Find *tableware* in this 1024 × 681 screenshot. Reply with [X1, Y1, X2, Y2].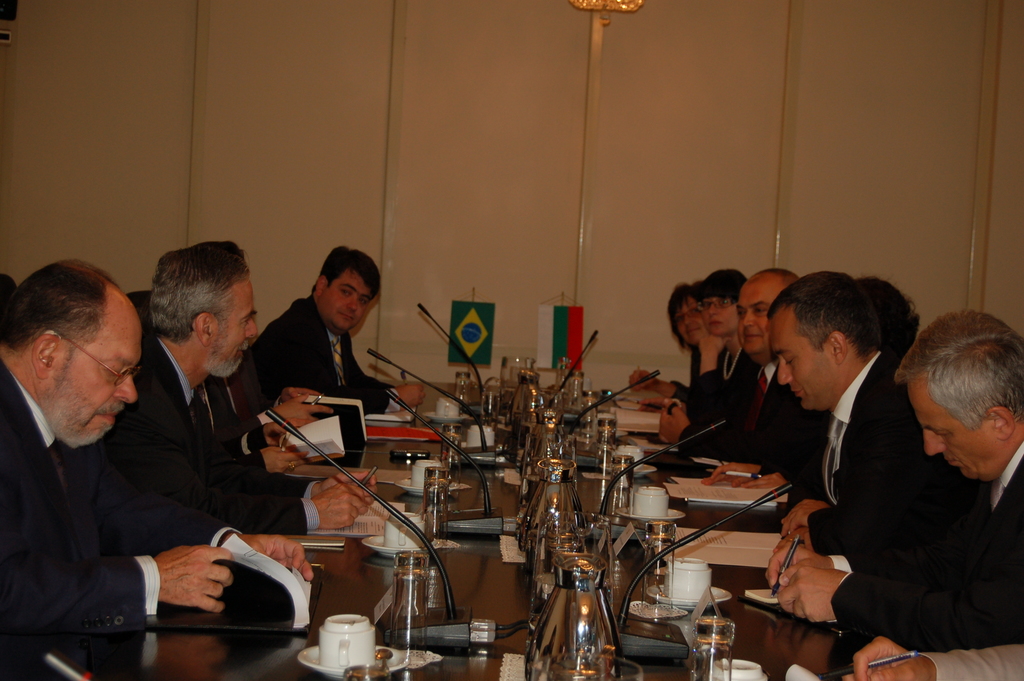
[559, 368, 585, 419].
